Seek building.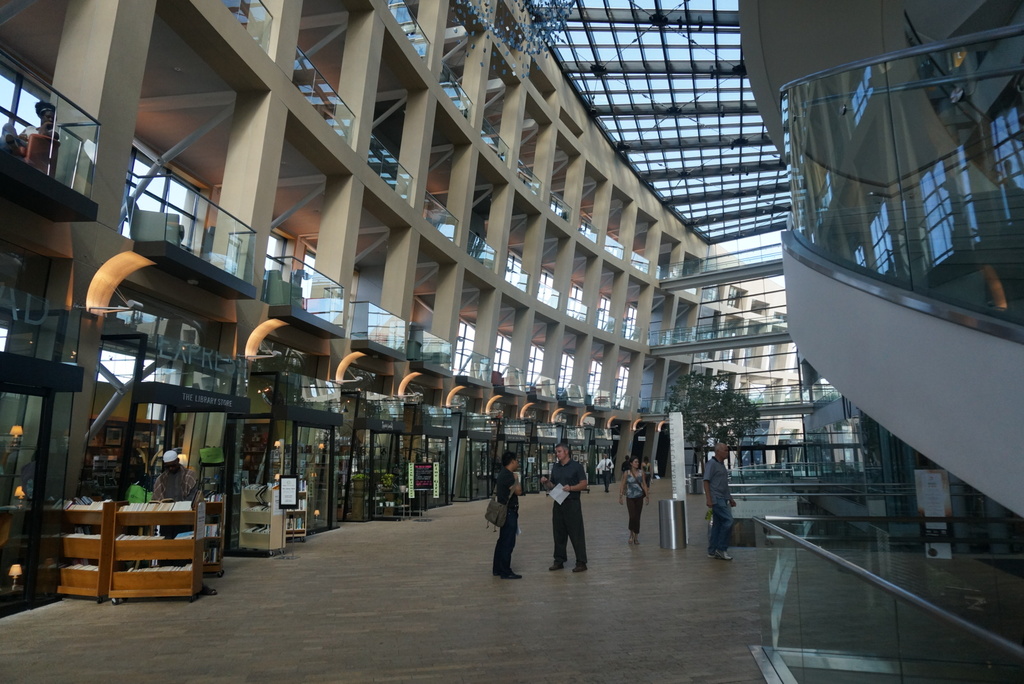
region(0, 0, 1023, 683).
